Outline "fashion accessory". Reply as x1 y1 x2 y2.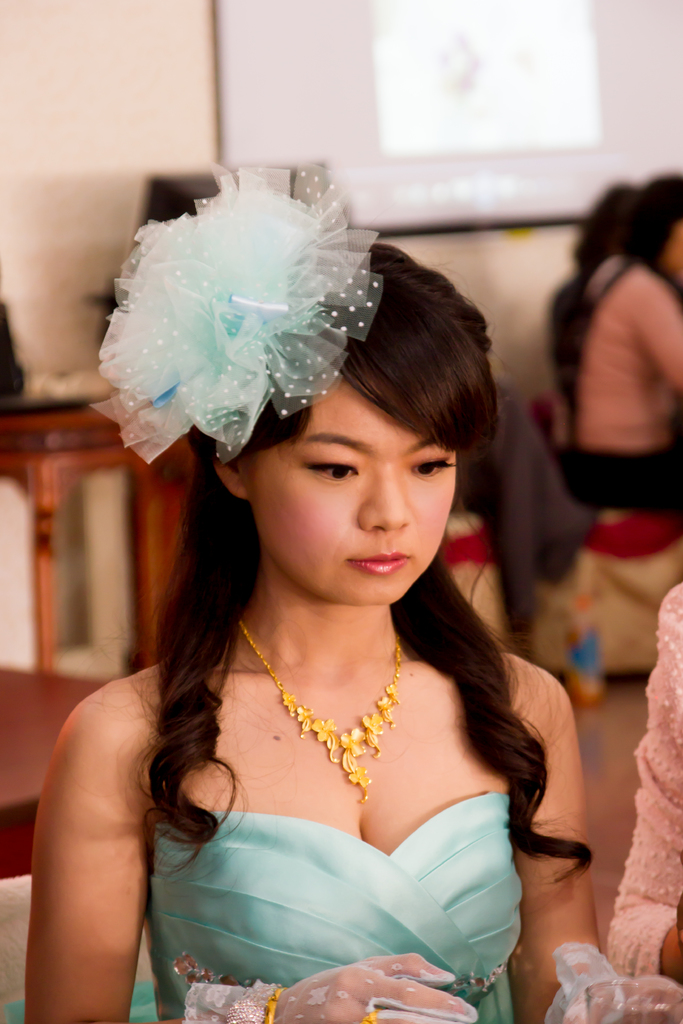
182 955 480 1023.
